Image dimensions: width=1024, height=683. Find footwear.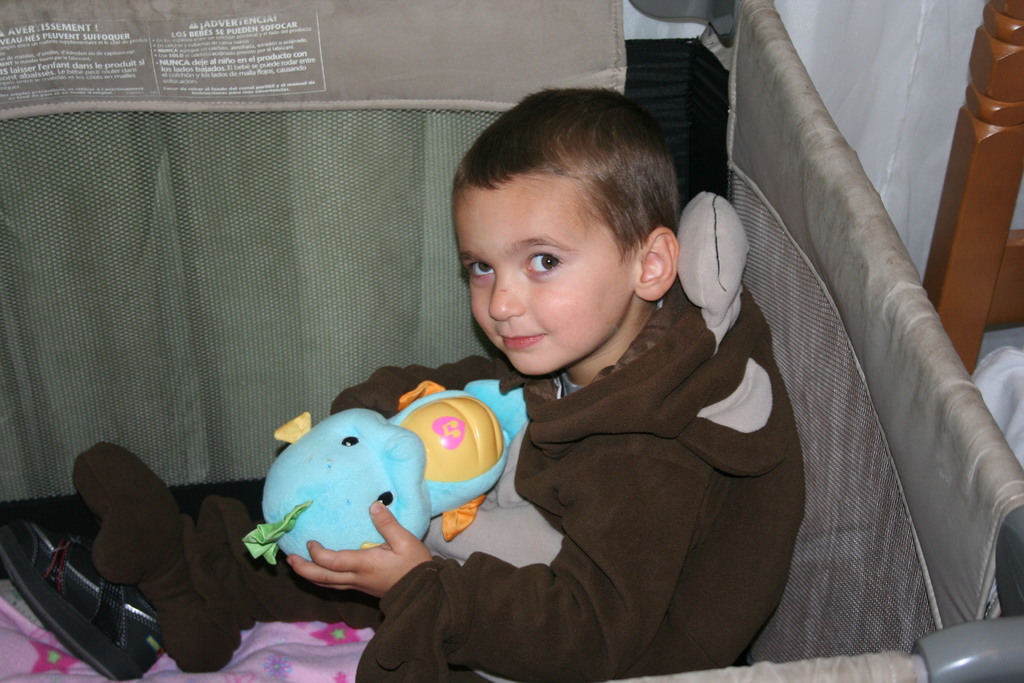
[left=0, top=521, right=163, bottom=682].
